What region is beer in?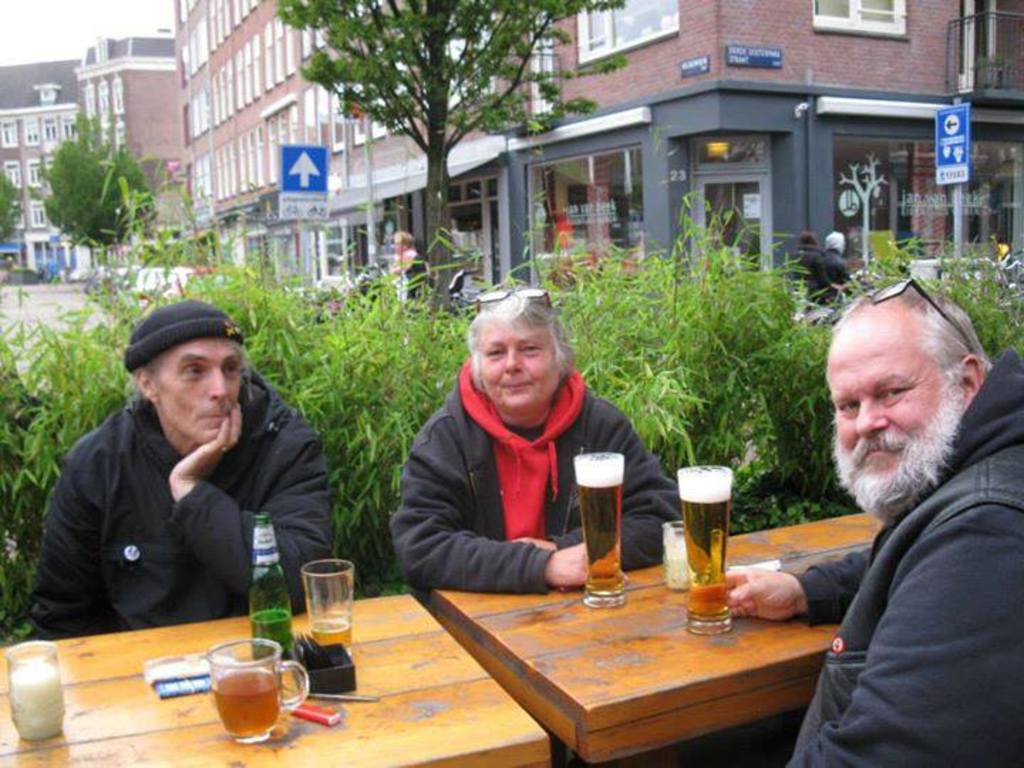
(250, 518, 294, 670).
